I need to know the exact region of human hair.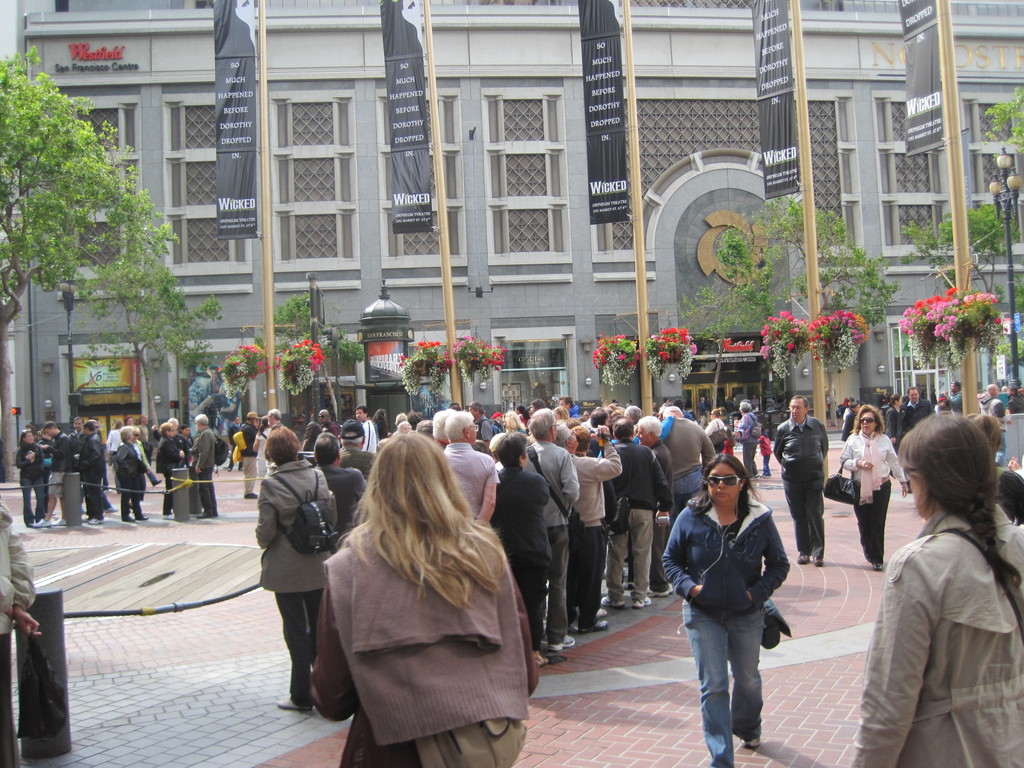
Region: region(965, 413, 1004, 459).
